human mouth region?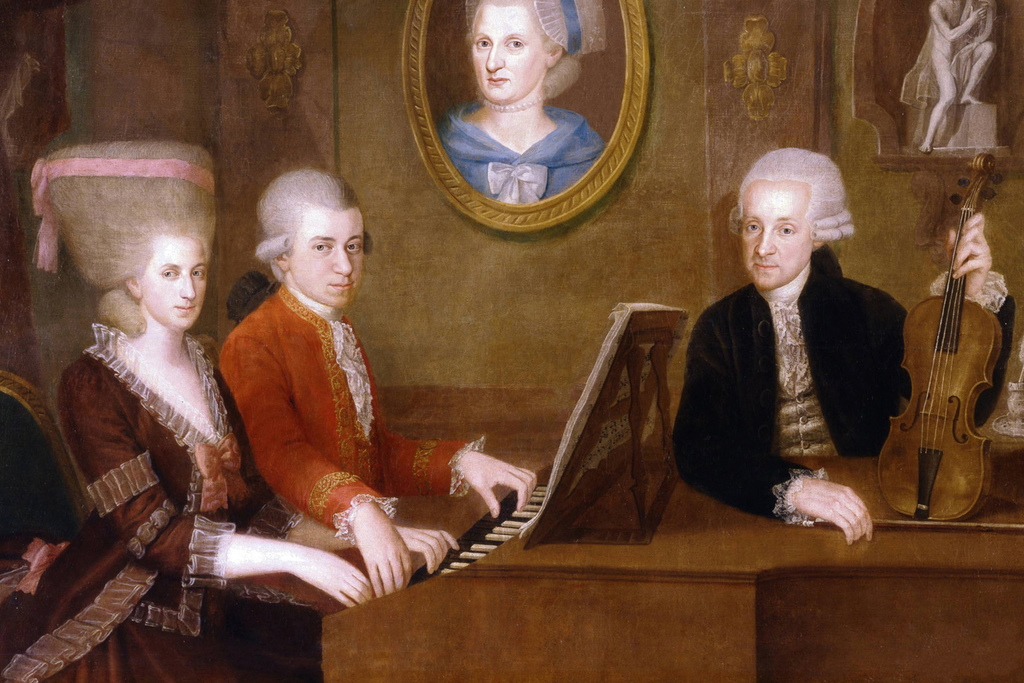
(488, 73, 512, 91)
